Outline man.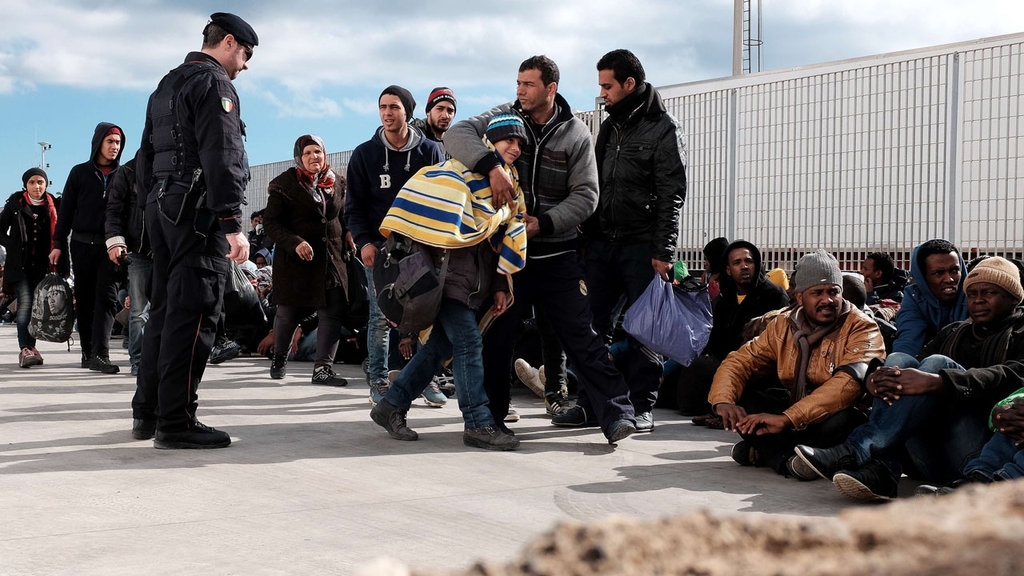
Outline: (left=570, top=49, right=686, bottom=438).
